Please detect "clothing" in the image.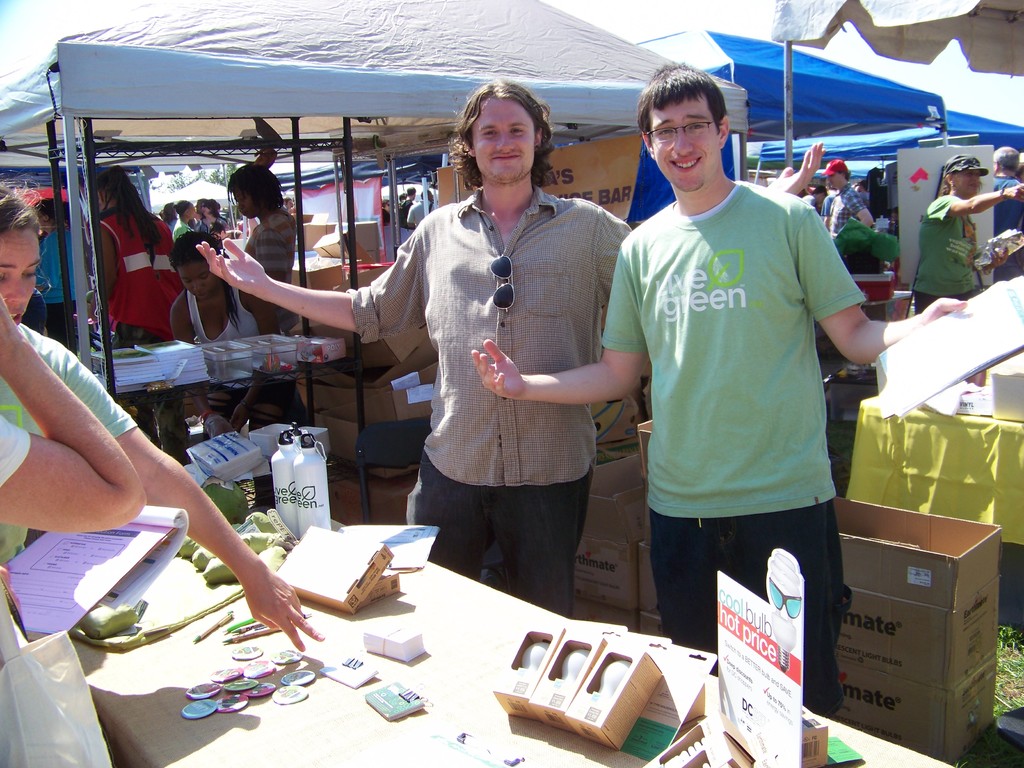
[left=348, top=178, right=629, bottom=617].
